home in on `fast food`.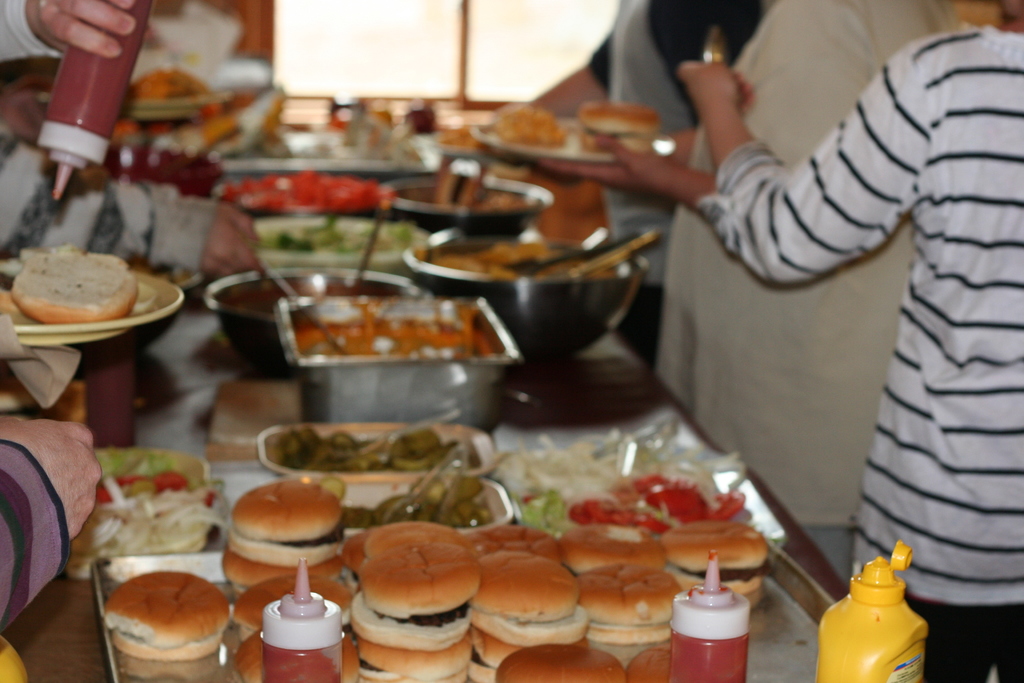
Homed in at (221, 480, 355, 591).
